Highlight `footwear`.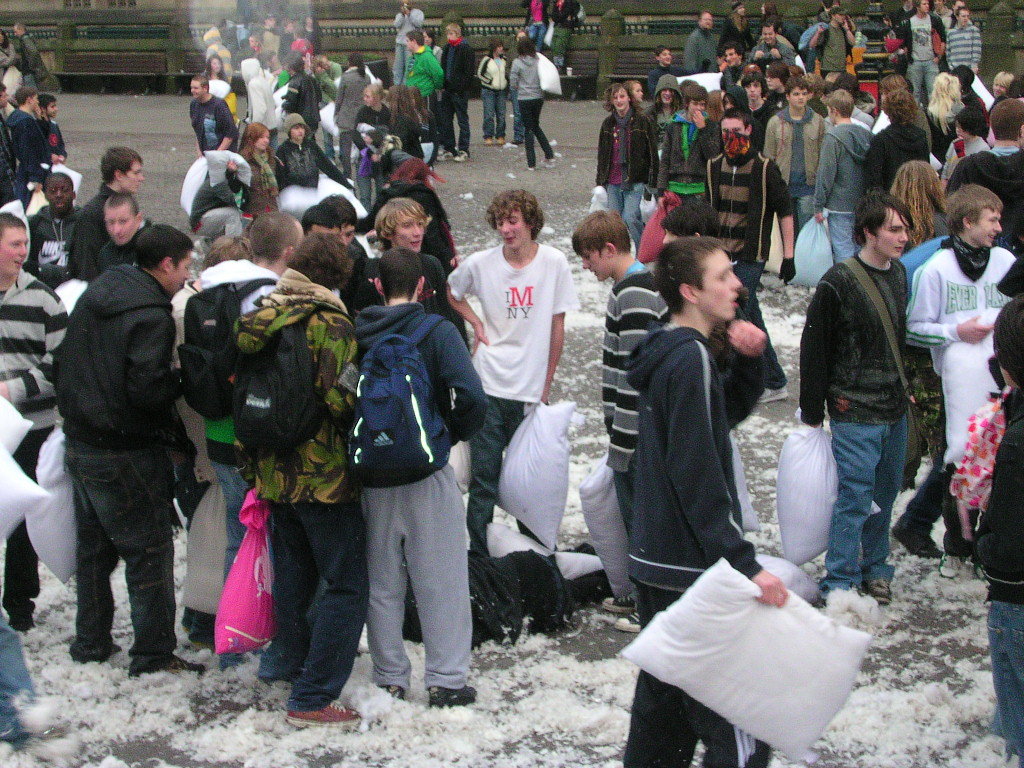
Highlighted region: 865:576:894:606.
